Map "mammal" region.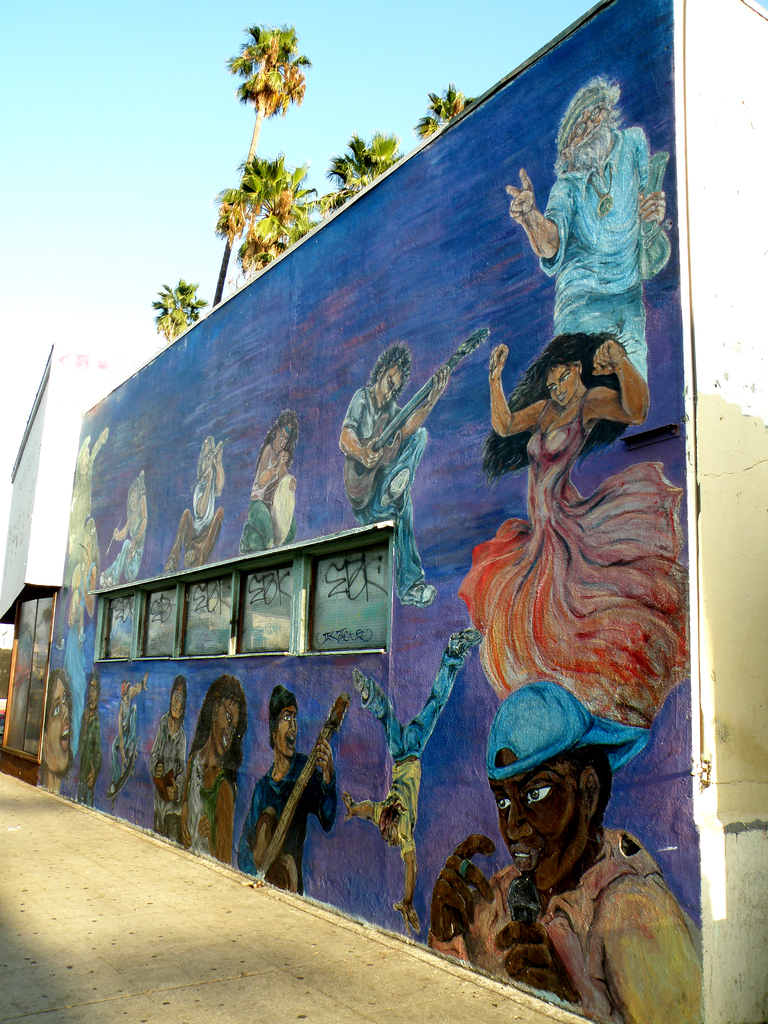
Mapped to [241, 408, 296, 554].
